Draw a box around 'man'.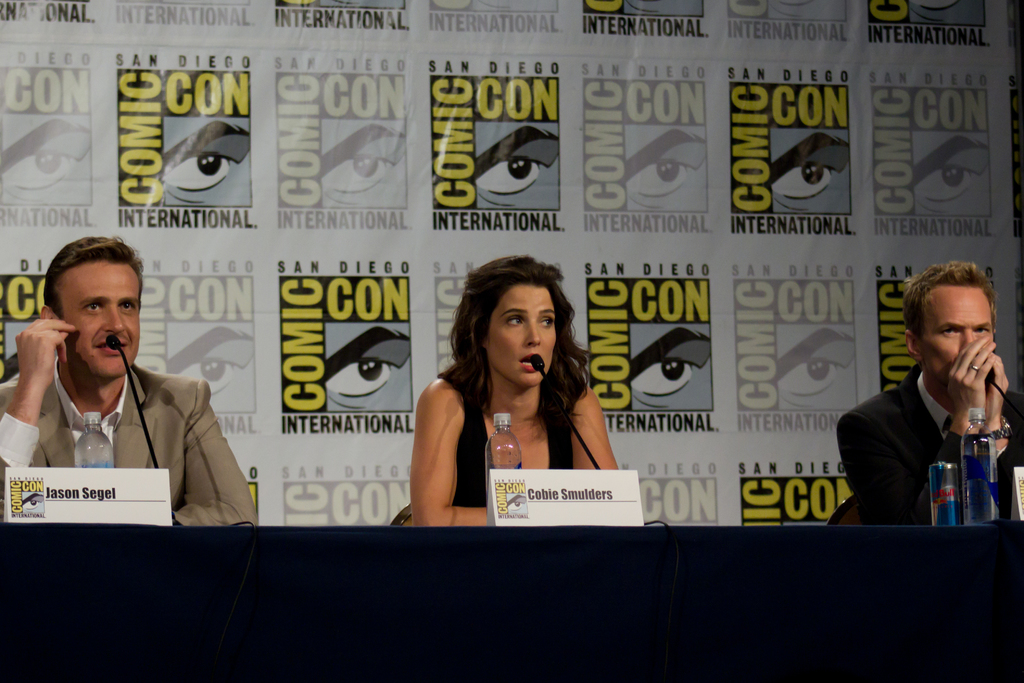
select_region(836, 276, 1014, 541).
